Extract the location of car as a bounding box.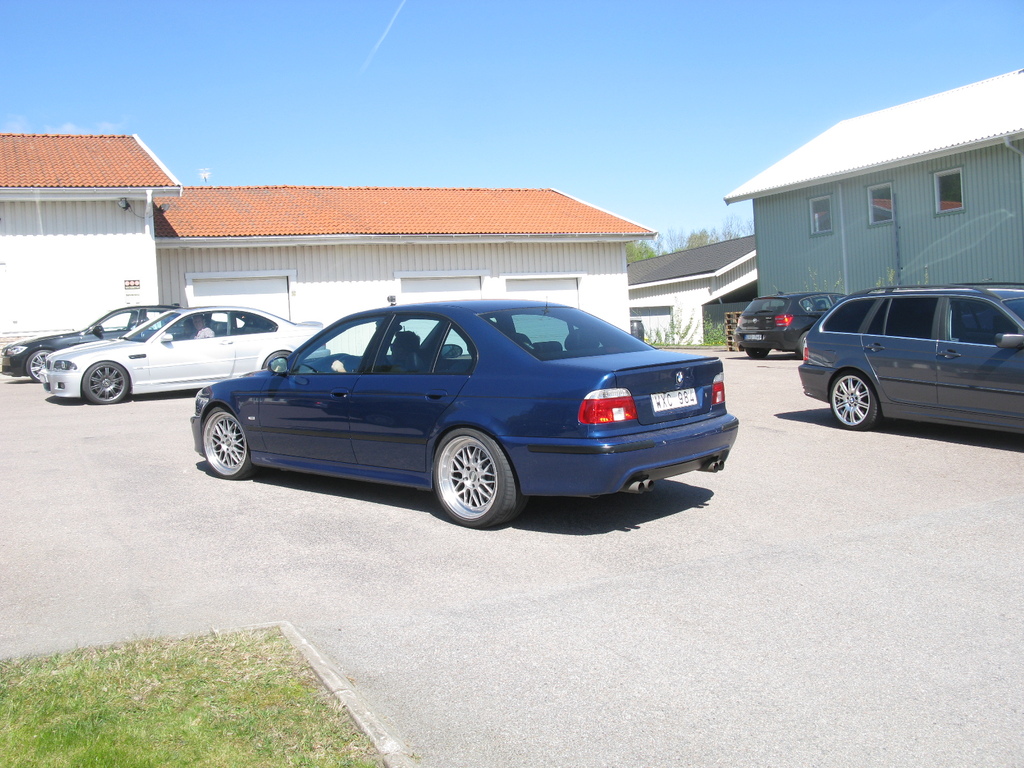
(38, 301, 329, 403).
